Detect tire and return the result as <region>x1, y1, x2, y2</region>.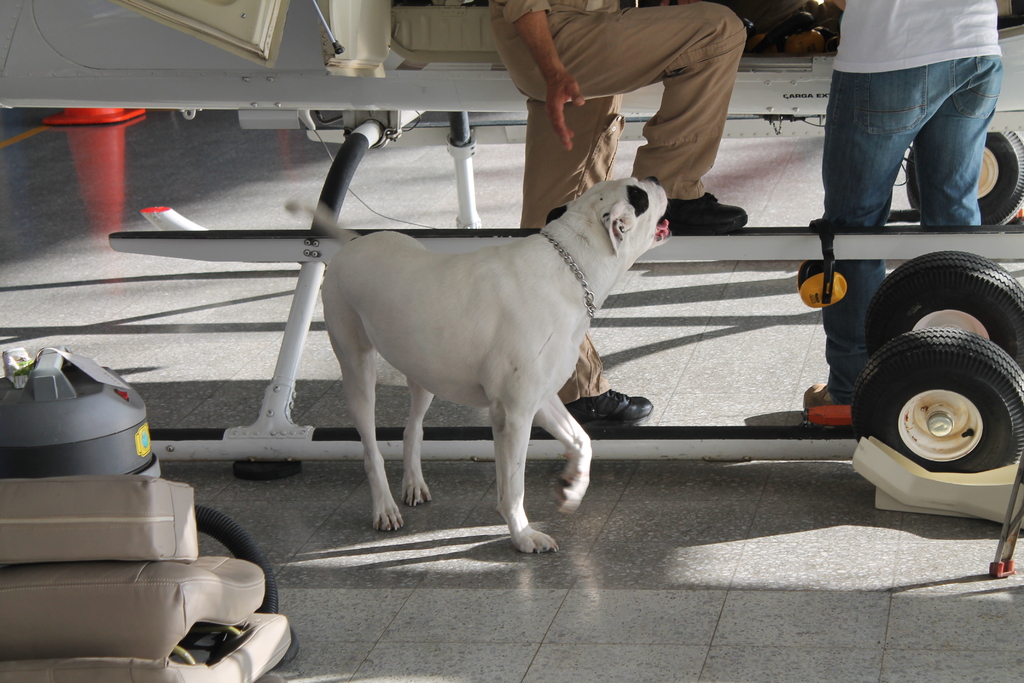
<region>906, 124, 1023, 227</region>.
